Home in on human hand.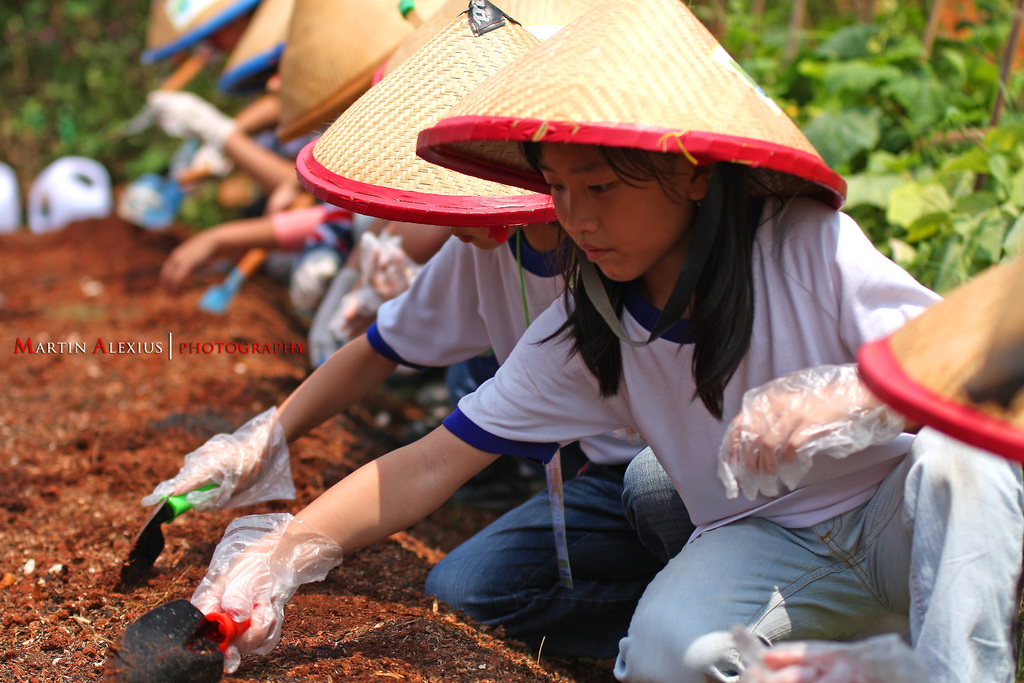
Homed in at select_region(159, 229, 224, 297).
